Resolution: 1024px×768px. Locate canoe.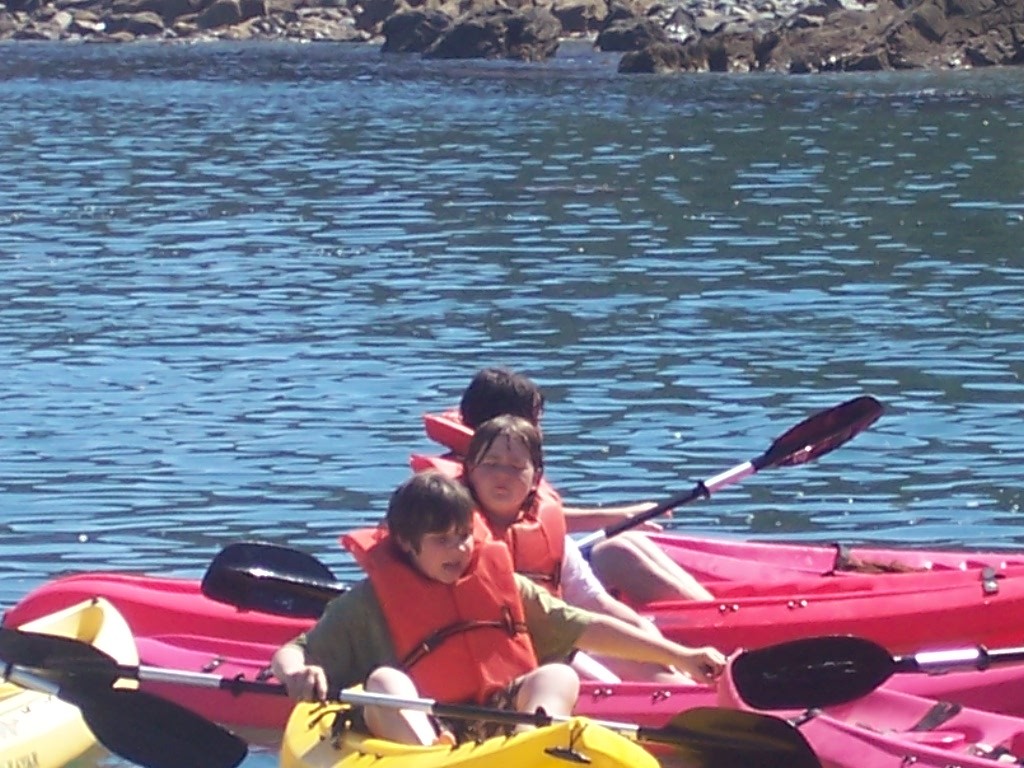
<bbox>541, 521, 1023, 659</bbox>.
